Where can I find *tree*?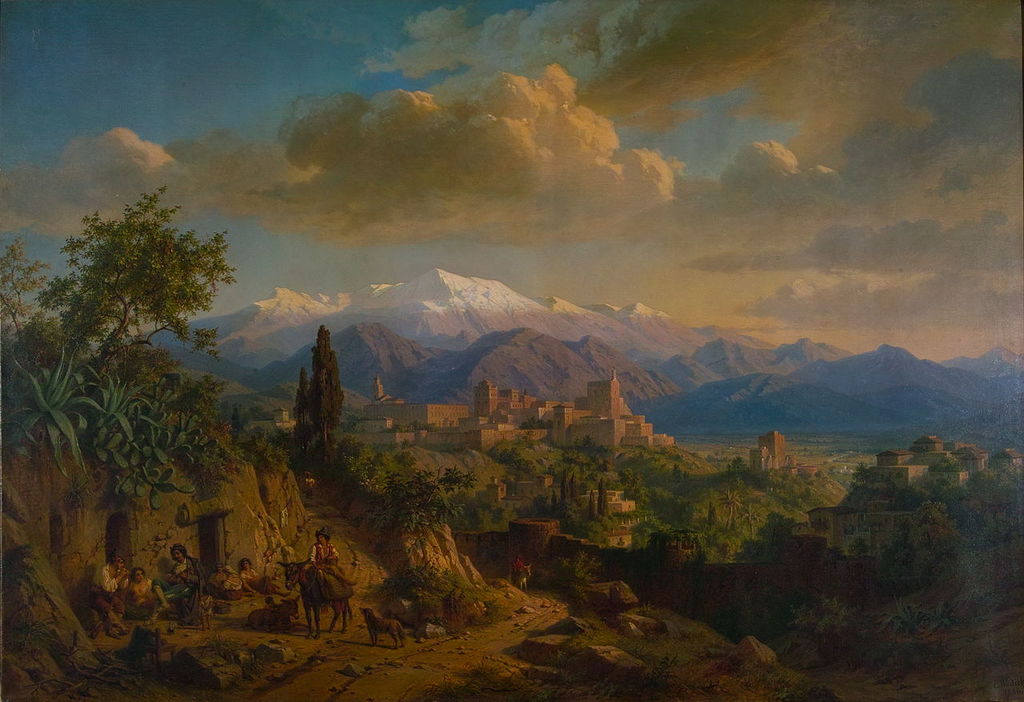
You can find it at region(0, 238, 55, 354).
